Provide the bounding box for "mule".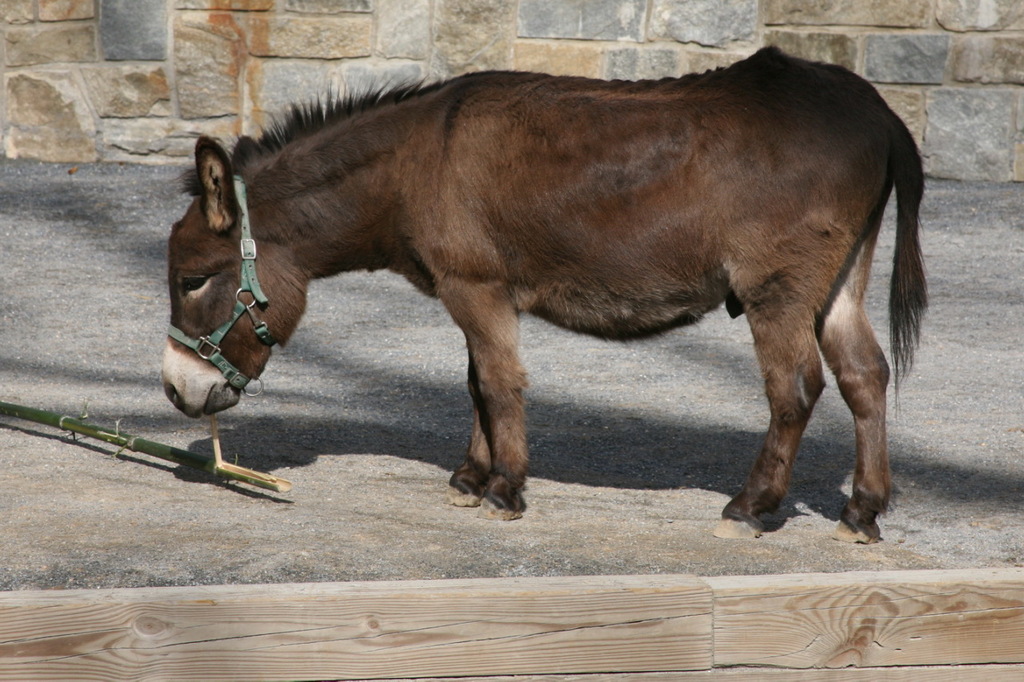
{"left": 161, "top": 40, "right": 933, "bottom": 547}.
